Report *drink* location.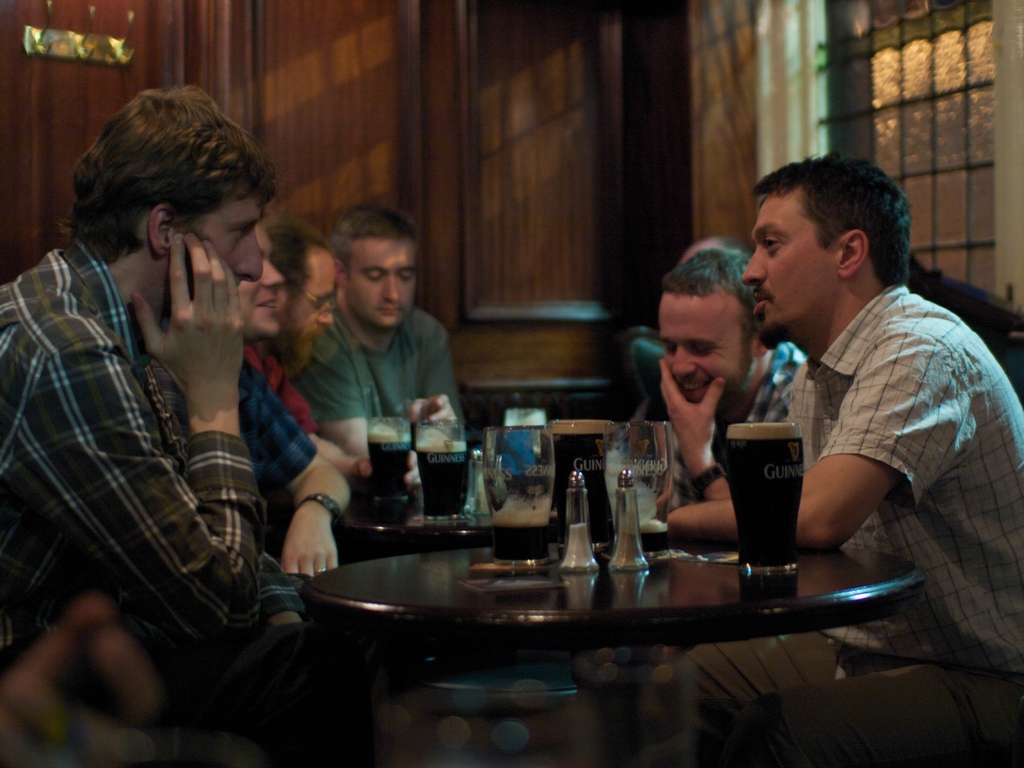
Report: Rect(415, 452, 470, 518).
